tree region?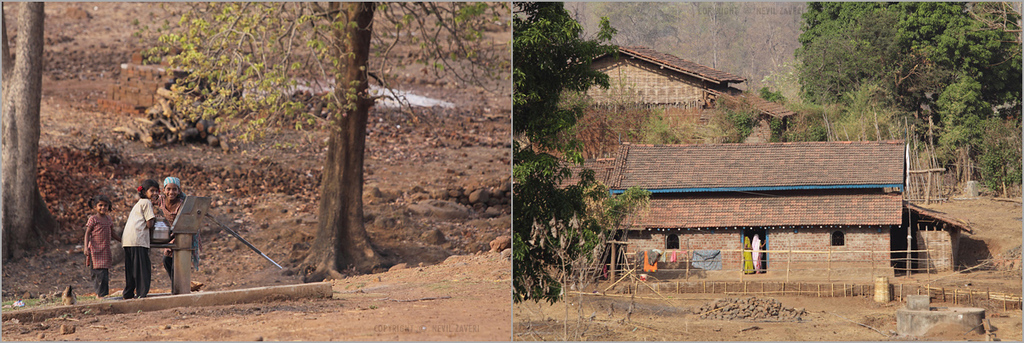
0:0:53:256
